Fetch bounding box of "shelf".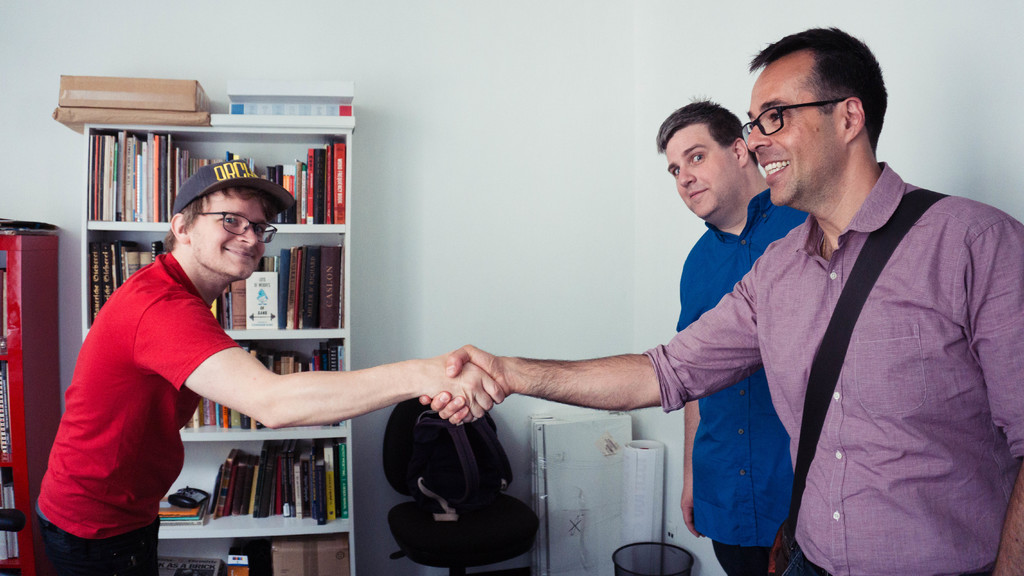
Bbox: bbox=[0, 223, 54, 575].
